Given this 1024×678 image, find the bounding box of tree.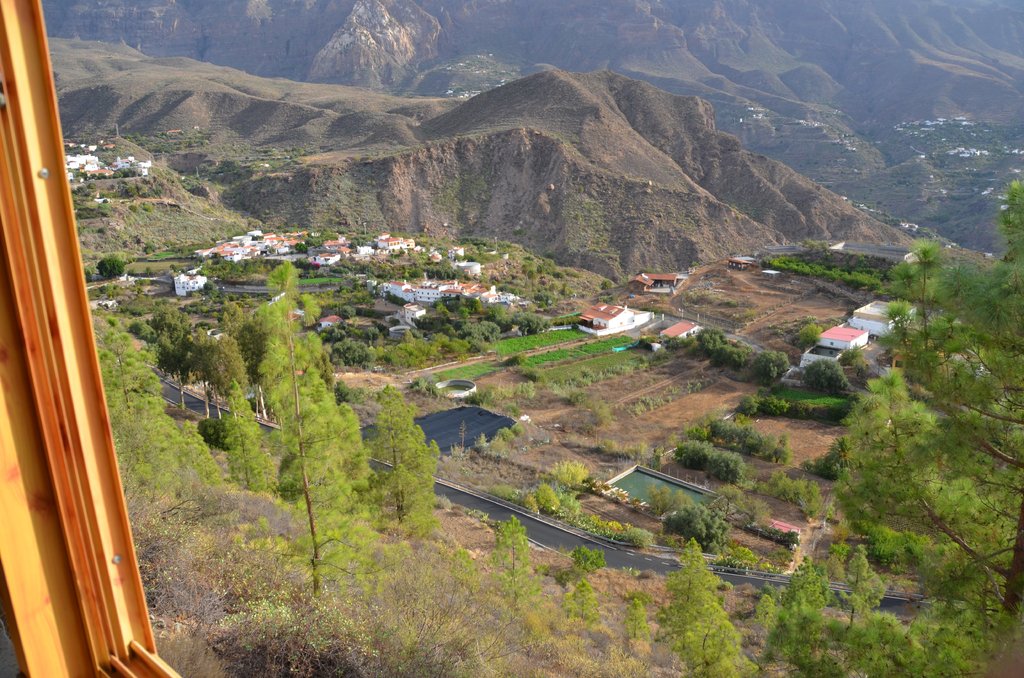
bbox=(243, 258, 376, 595).
